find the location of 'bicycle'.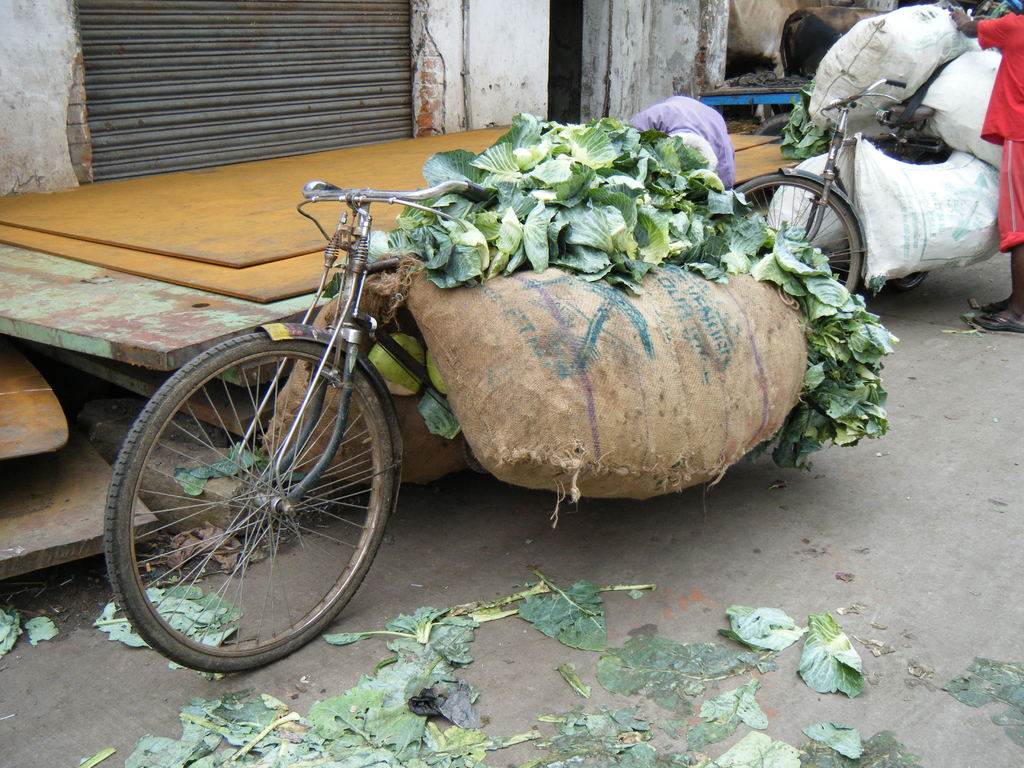
Location: bbox(733, 77, 955, 306).
